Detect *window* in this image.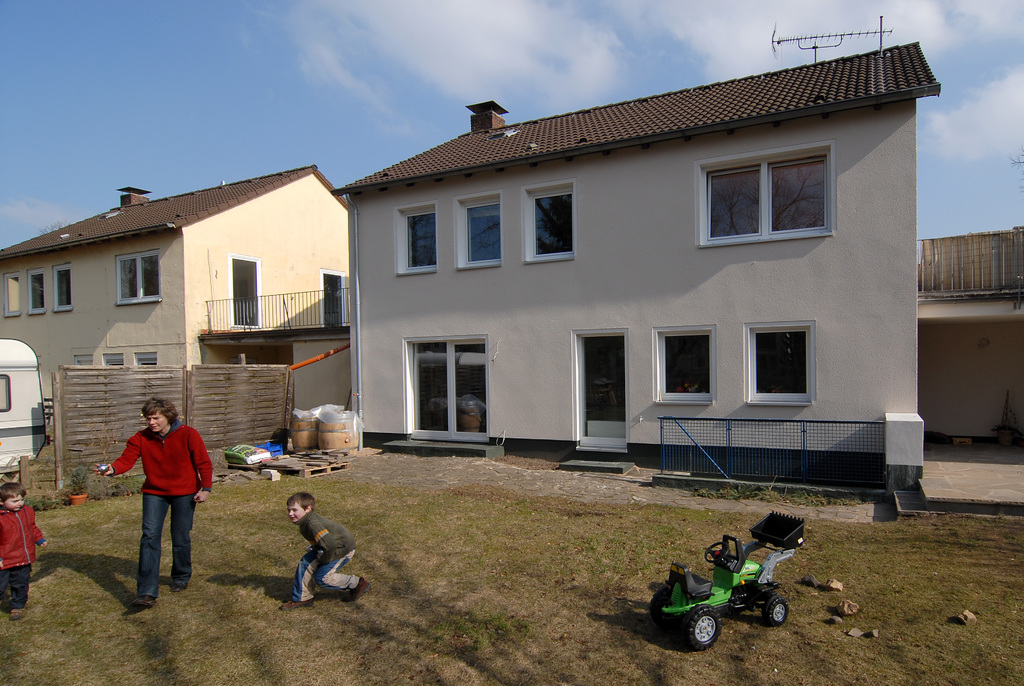
Detection: l=111, t=249, r=163, b=309.
